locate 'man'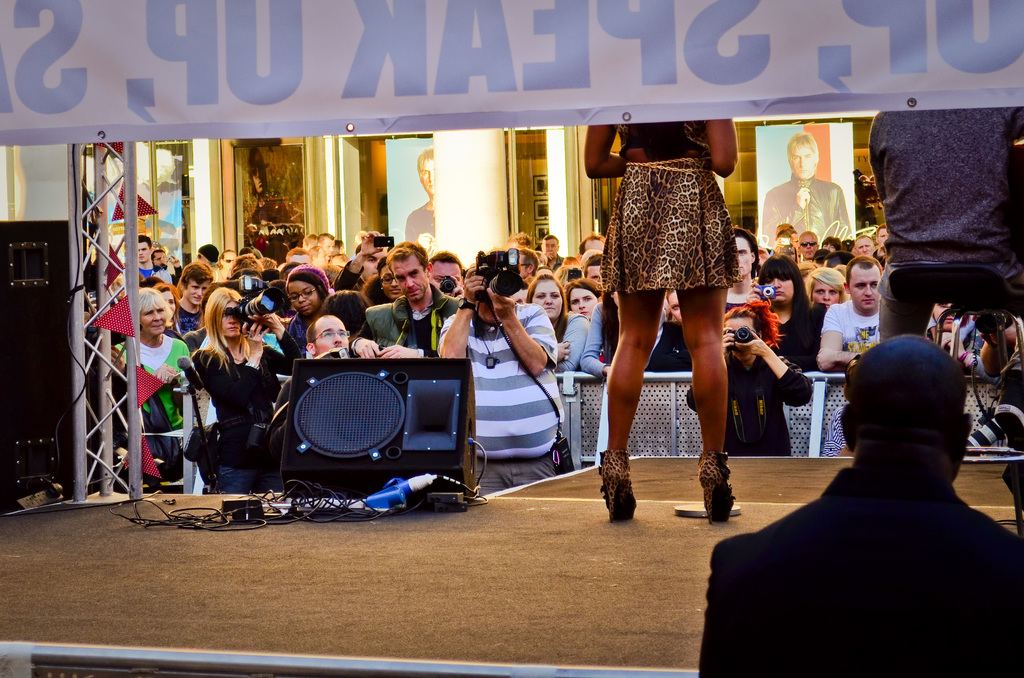
[761,134,851,240]
